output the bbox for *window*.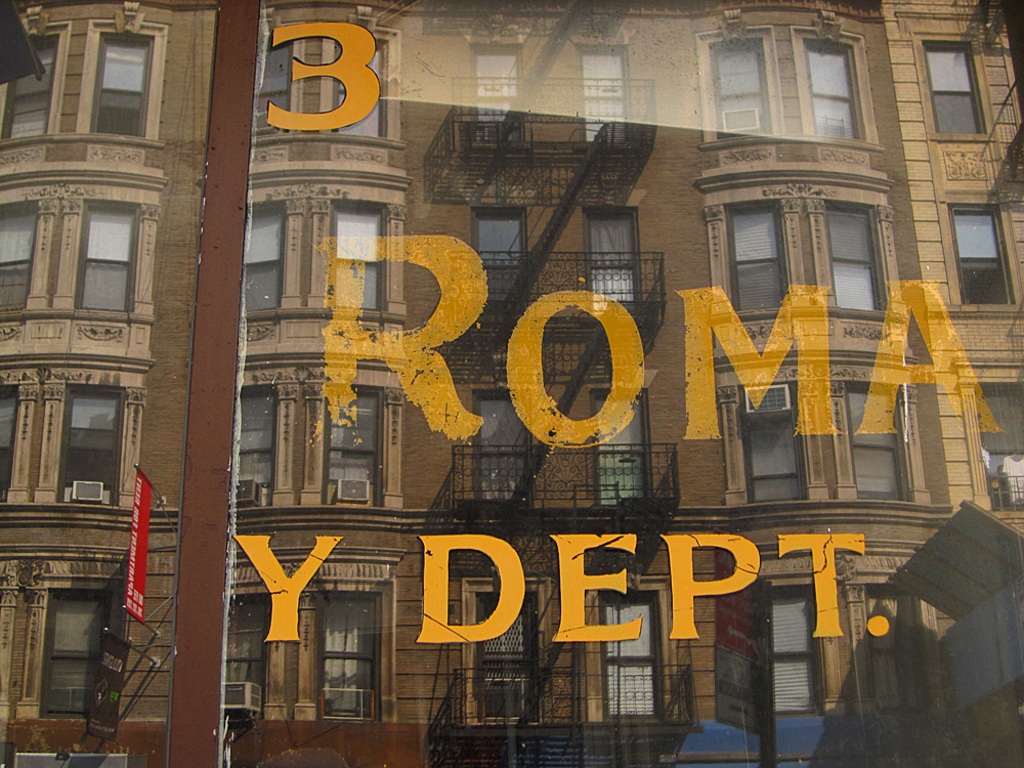
<bbox>239, 388, 282, 506</bbox>.
